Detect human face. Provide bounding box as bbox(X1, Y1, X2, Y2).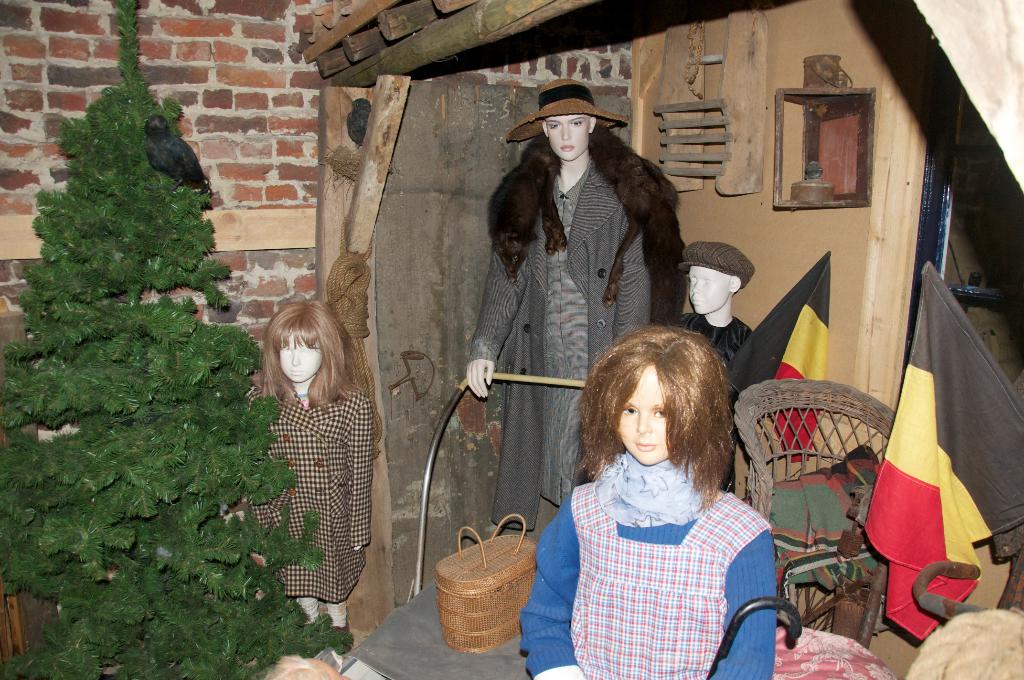
bbox(618, 363, 665, 464).
